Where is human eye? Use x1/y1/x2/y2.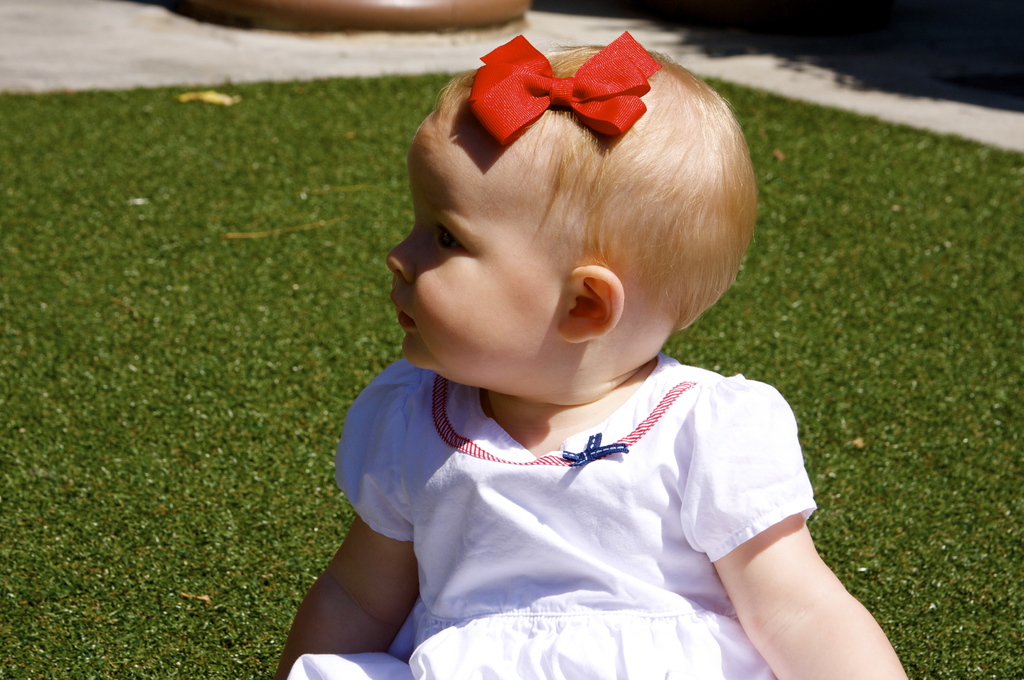
425/209/473/257.
